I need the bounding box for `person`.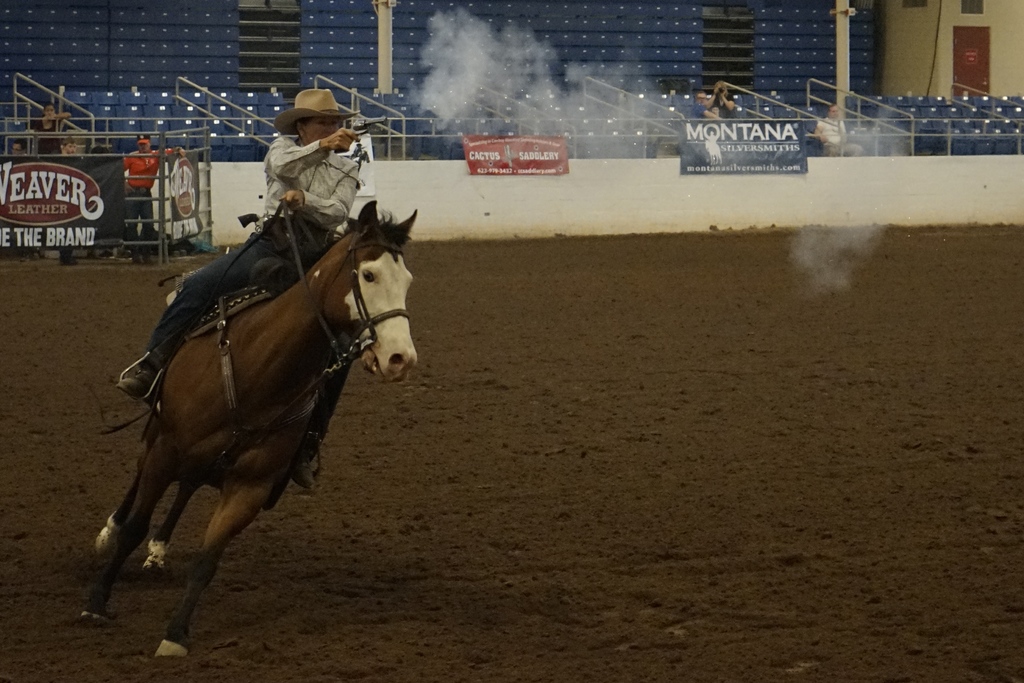
Here it is: [25, 98, 76, 158].
